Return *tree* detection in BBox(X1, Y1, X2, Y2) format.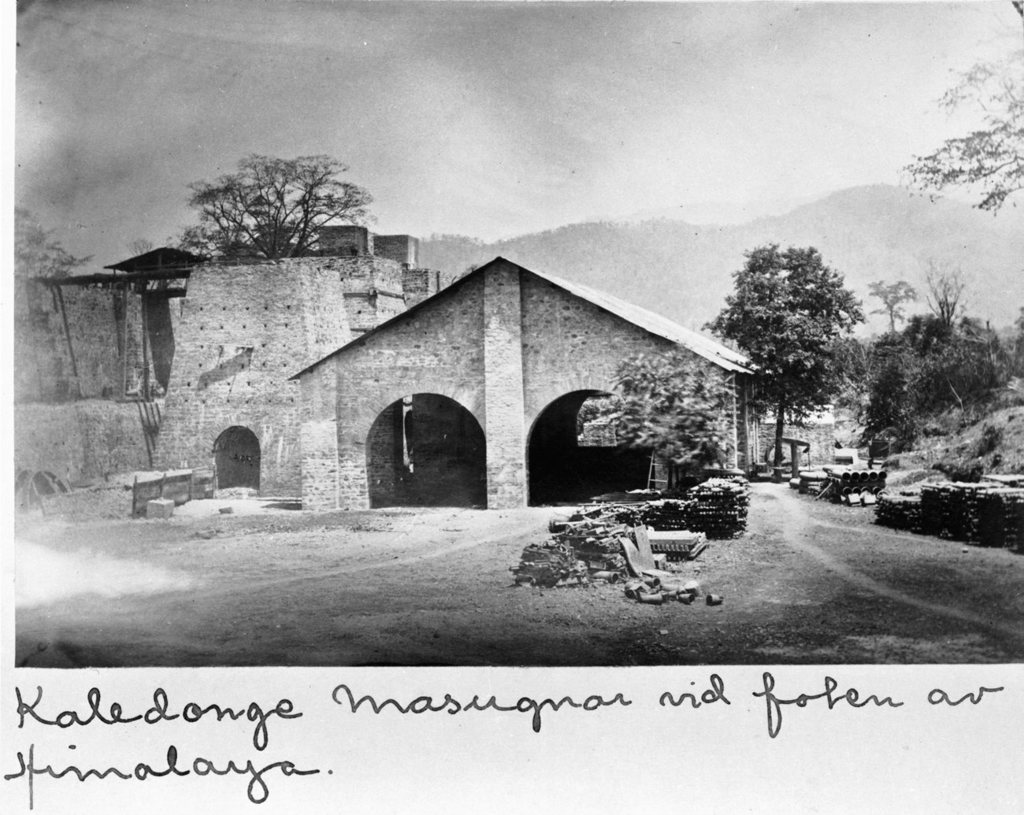
BBox(896, 57, 1022, 213).
